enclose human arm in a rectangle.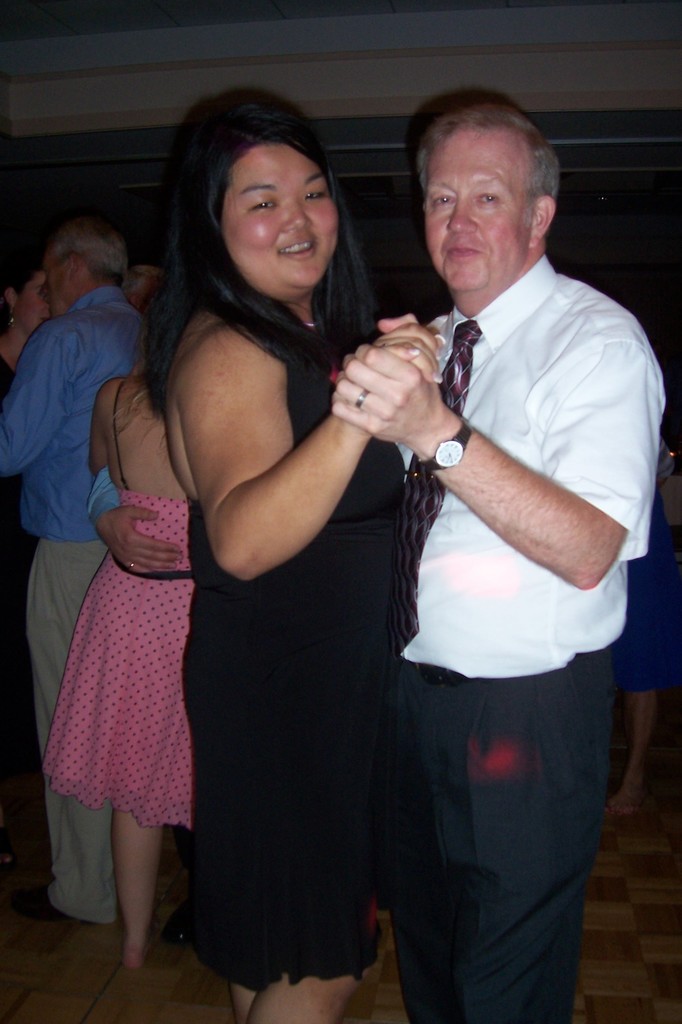
select_region(0, 323, 79, 477).
